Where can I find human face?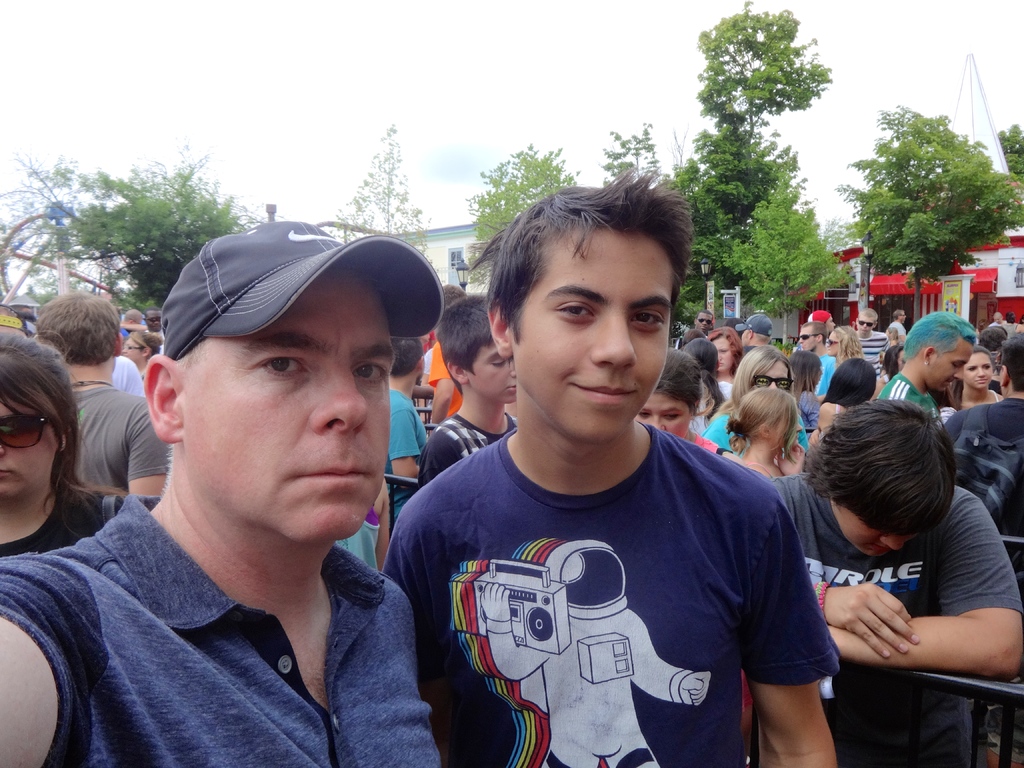
You can find it at locate(856, 315, 872, 335).
